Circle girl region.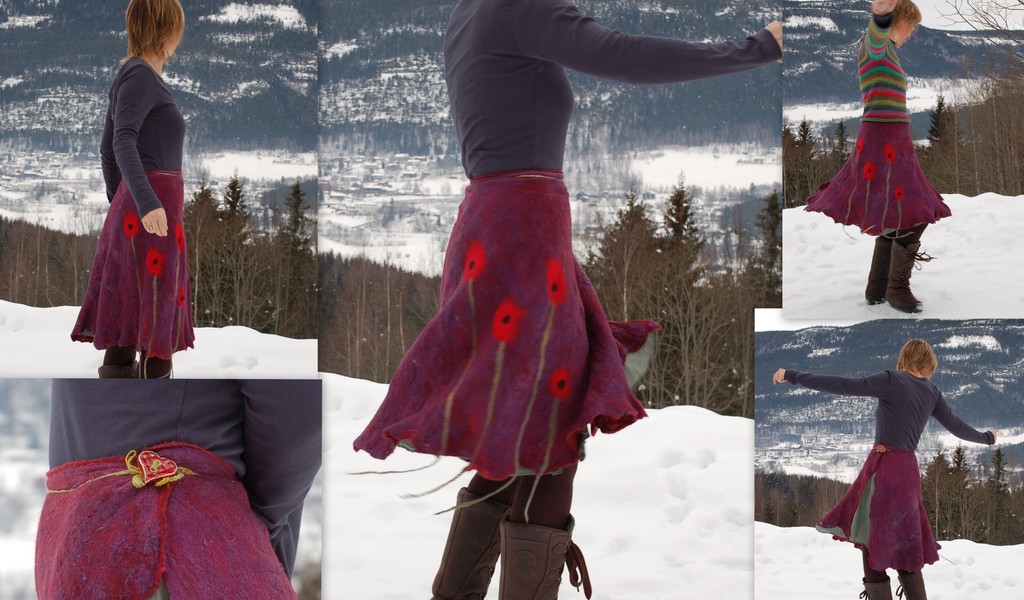
Region: region(351, 0, 783, 599).
